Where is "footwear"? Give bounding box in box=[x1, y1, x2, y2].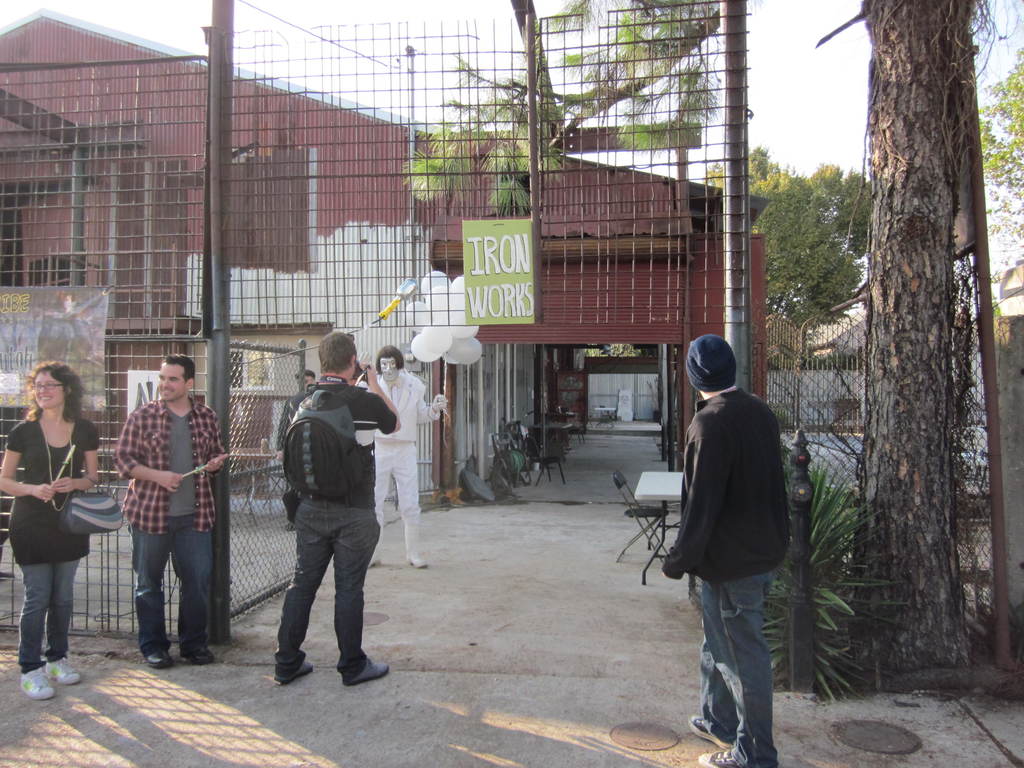
box=[349, 656, 390, 685].
